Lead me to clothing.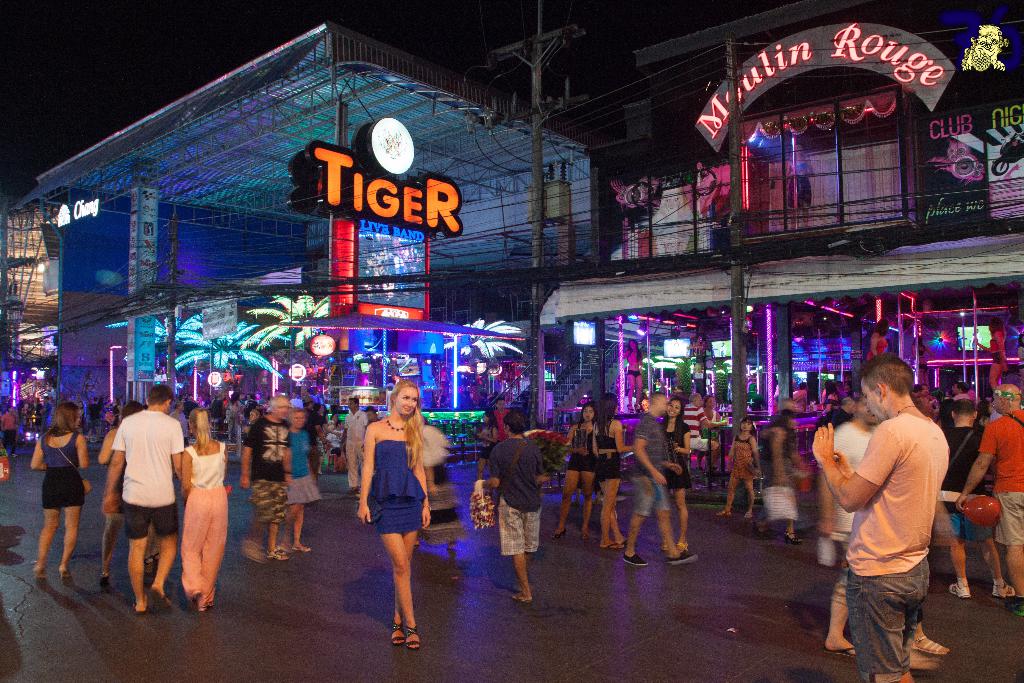
Lead to (left=485, top=414, right=511, bottom=445).
